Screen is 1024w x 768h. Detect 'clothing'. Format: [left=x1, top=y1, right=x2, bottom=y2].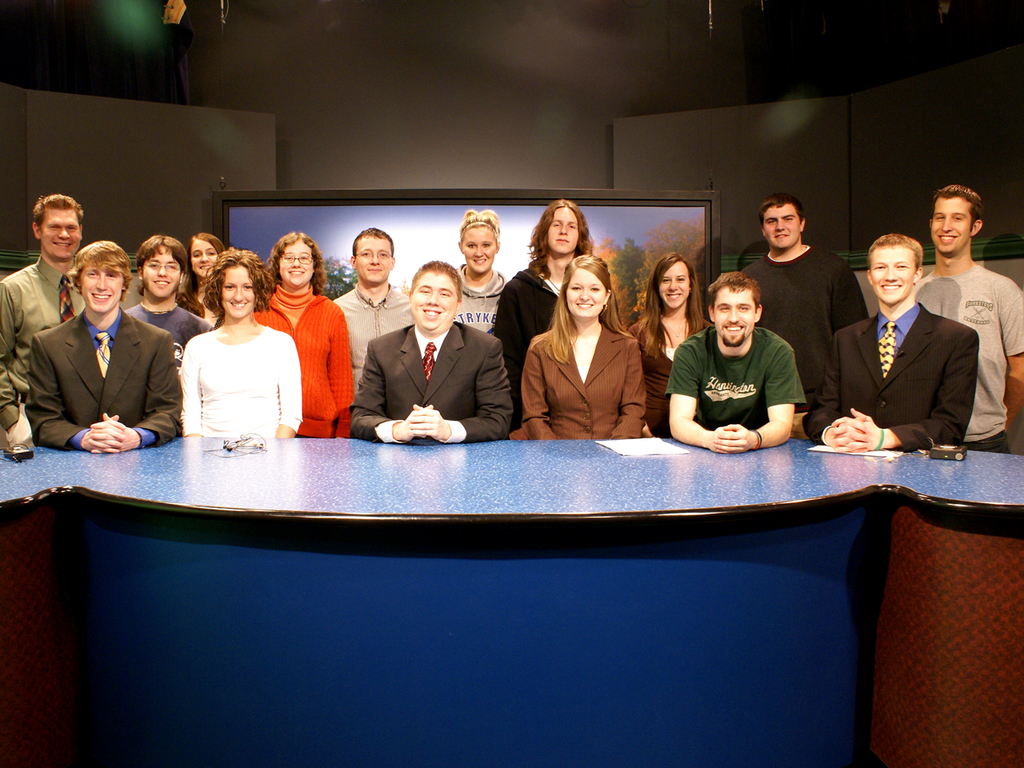
[left=746, top=242, right=871, bottom=408].
